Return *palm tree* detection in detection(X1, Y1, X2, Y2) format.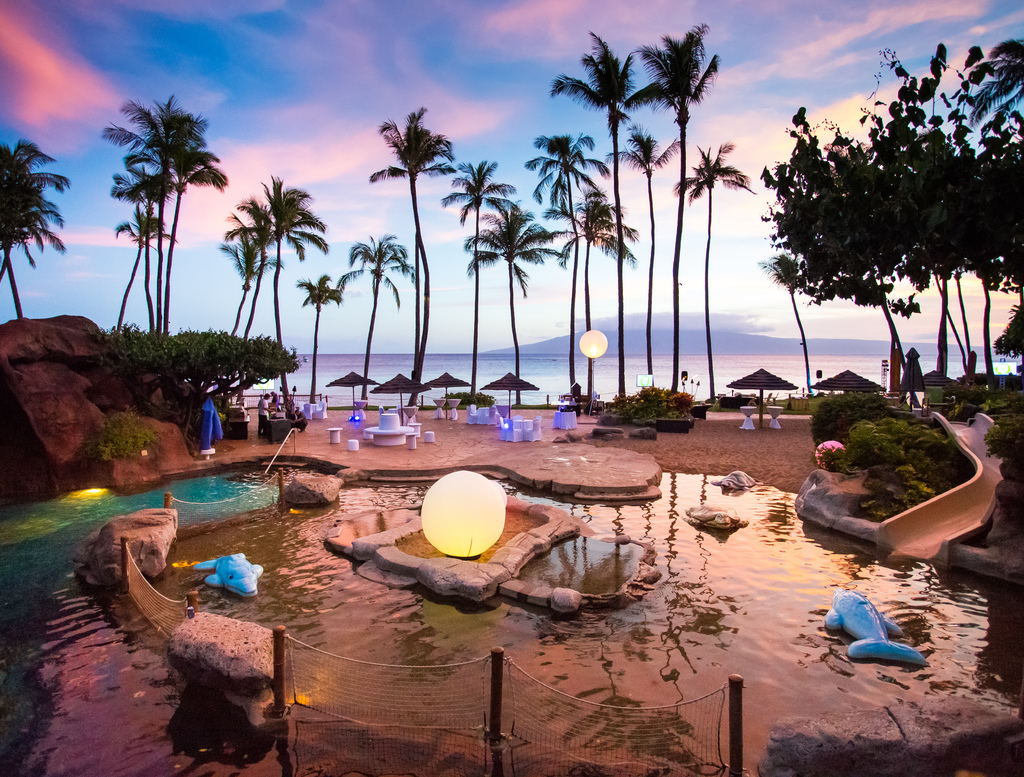
detection(301, 254, 341, 382).
